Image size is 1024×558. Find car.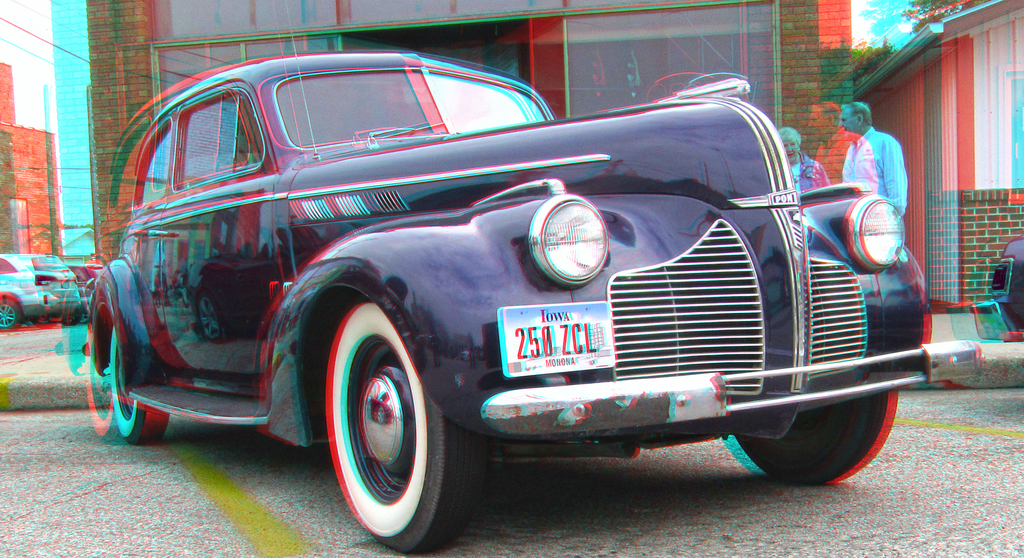
select_region(0, 250, 81, 331).
